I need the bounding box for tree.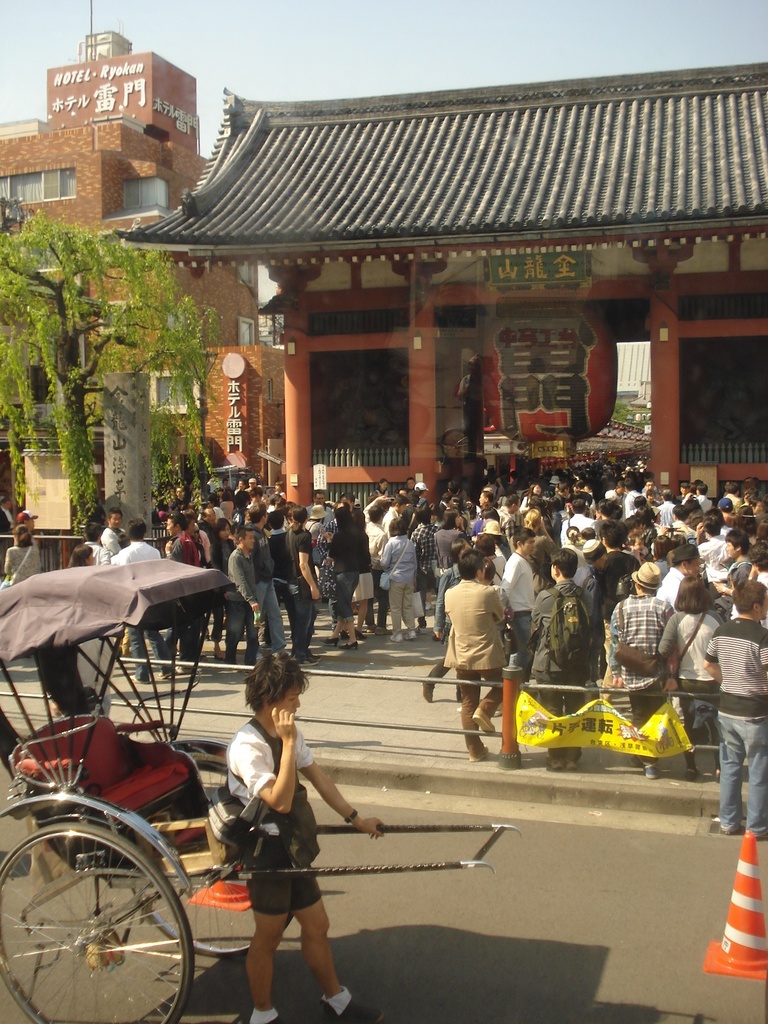
Here it is: <box>0,206,215,547</box>.
